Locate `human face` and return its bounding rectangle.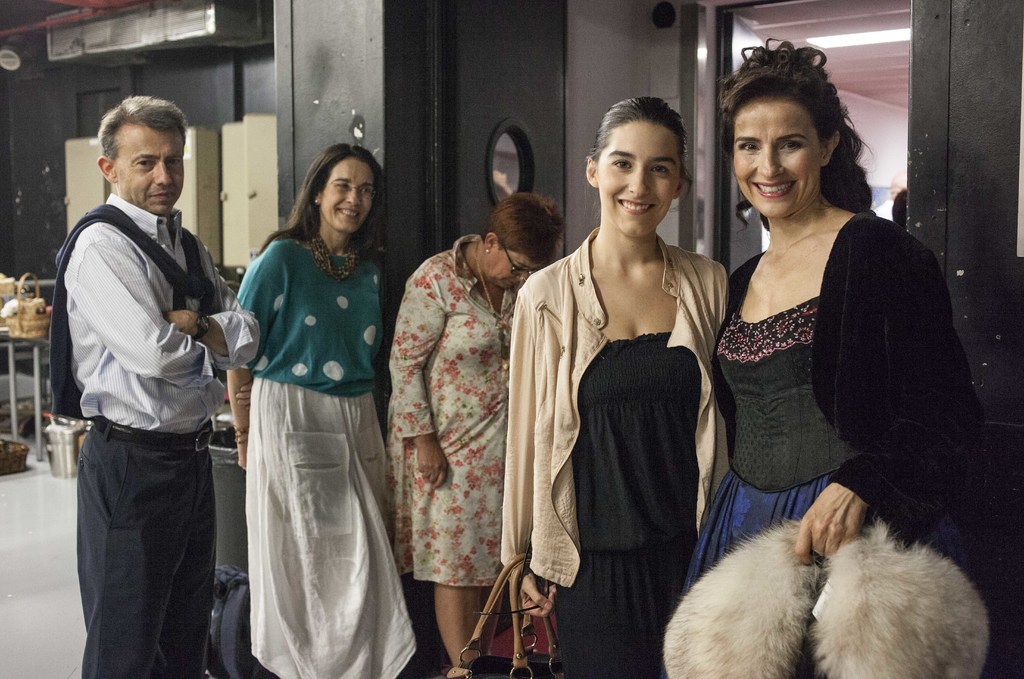
(x1=483, y1=241, x2=540, y2=290).
